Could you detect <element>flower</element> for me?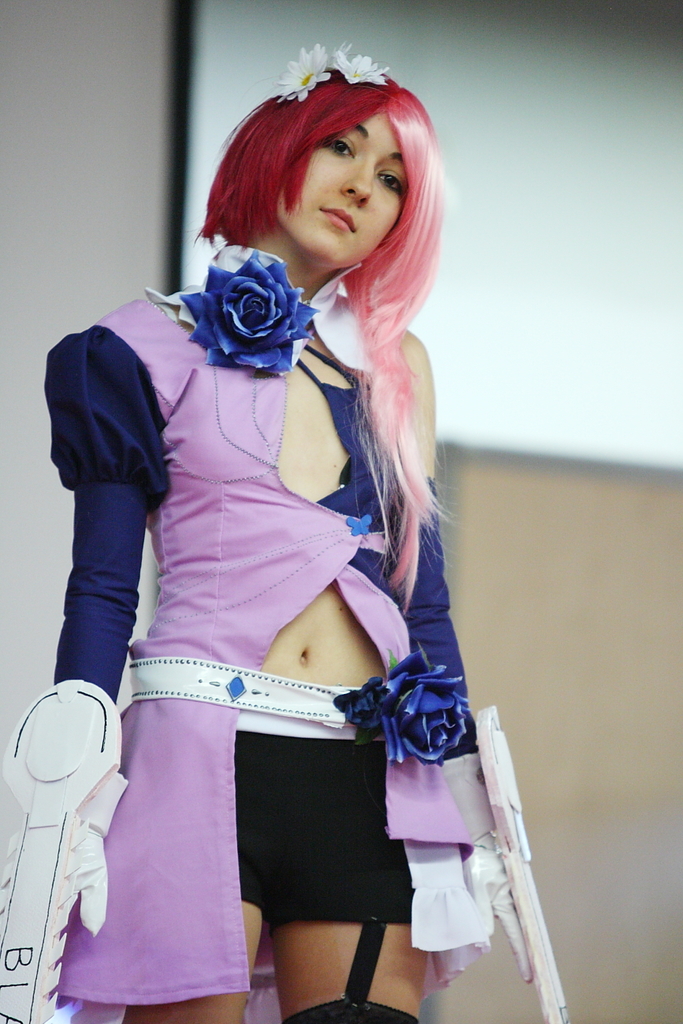
Detection result: l=332, t=676, r=392, b=749.
